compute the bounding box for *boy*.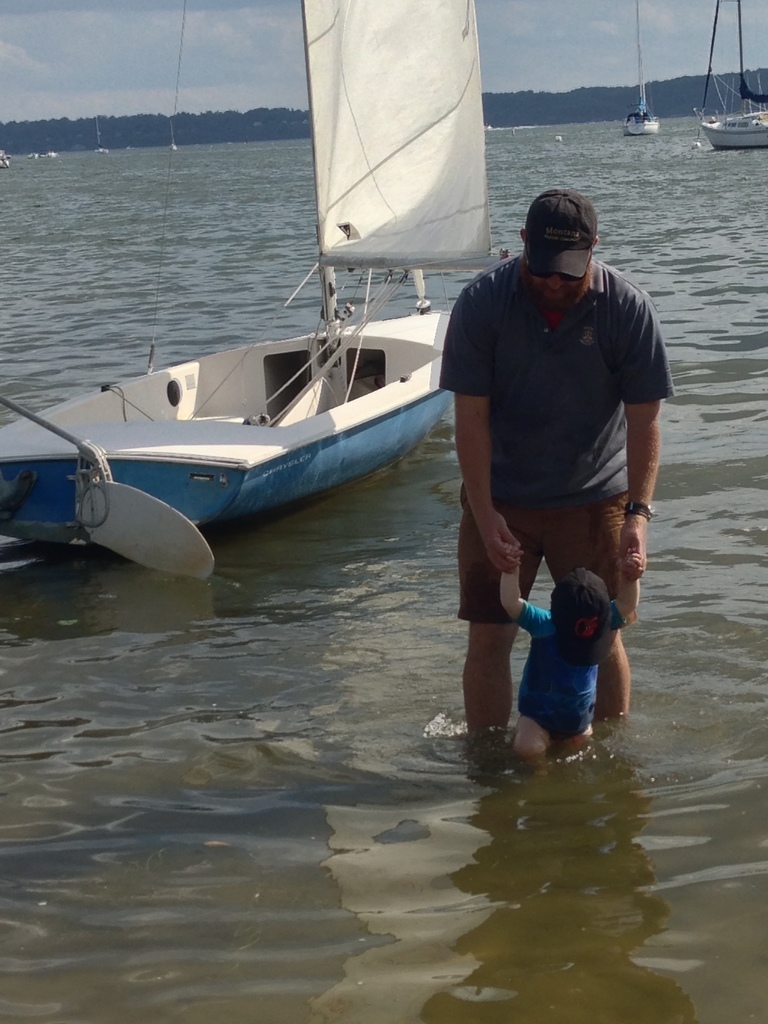
x1=482, y1=511, x2=641, y2=765.
